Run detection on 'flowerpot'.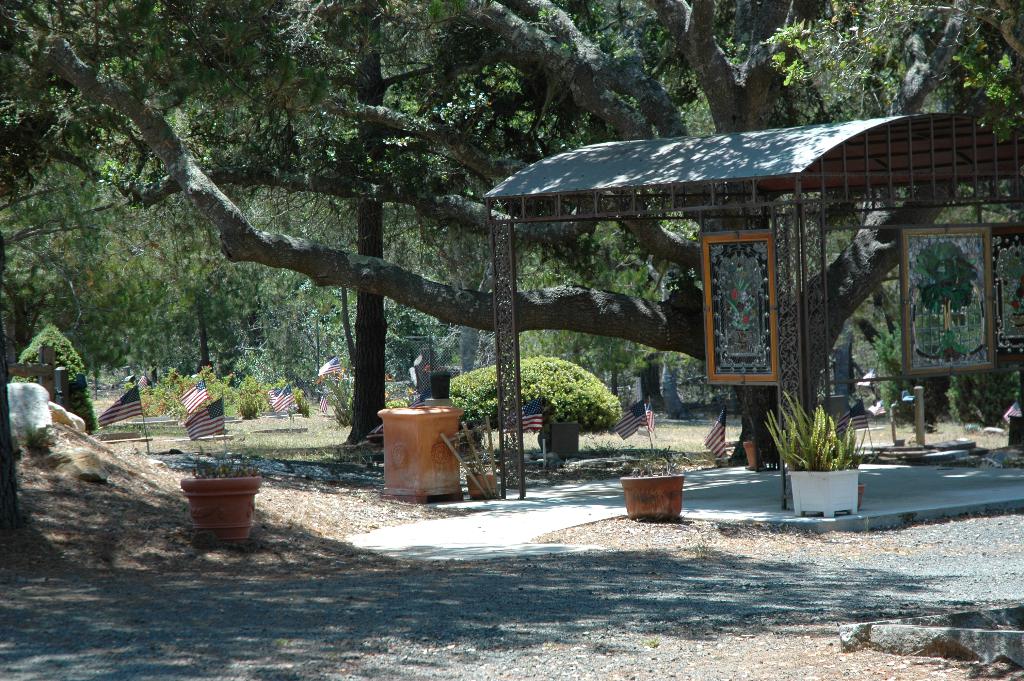
Result: pyautogui.locateOnScreen(786, 469, 860, 521).
